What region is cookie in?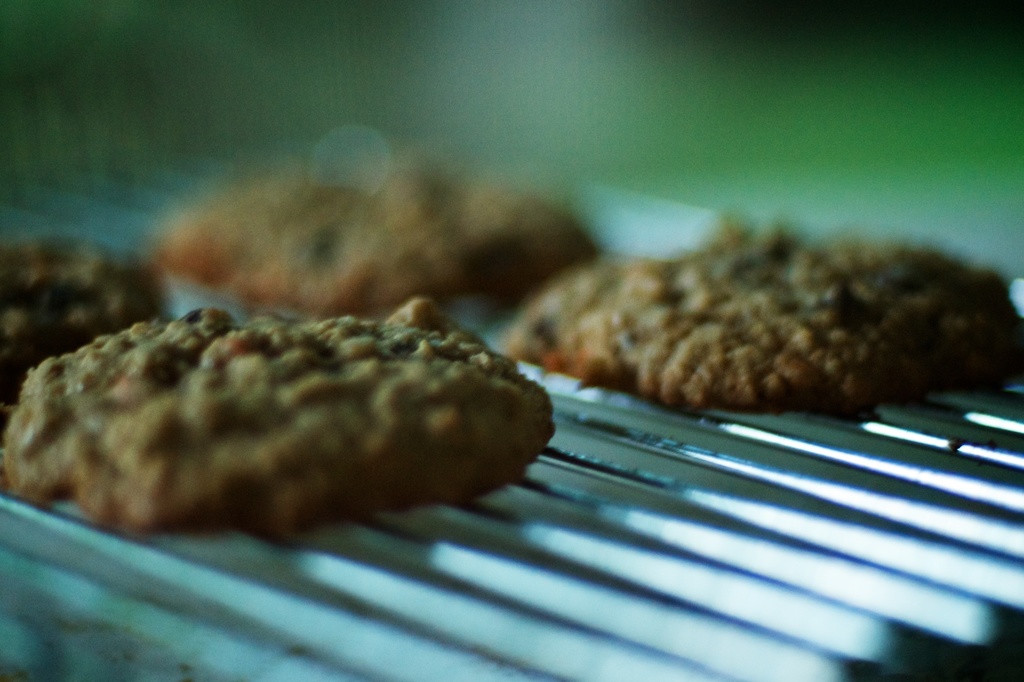
bbox(4, 306, 562, 543).
